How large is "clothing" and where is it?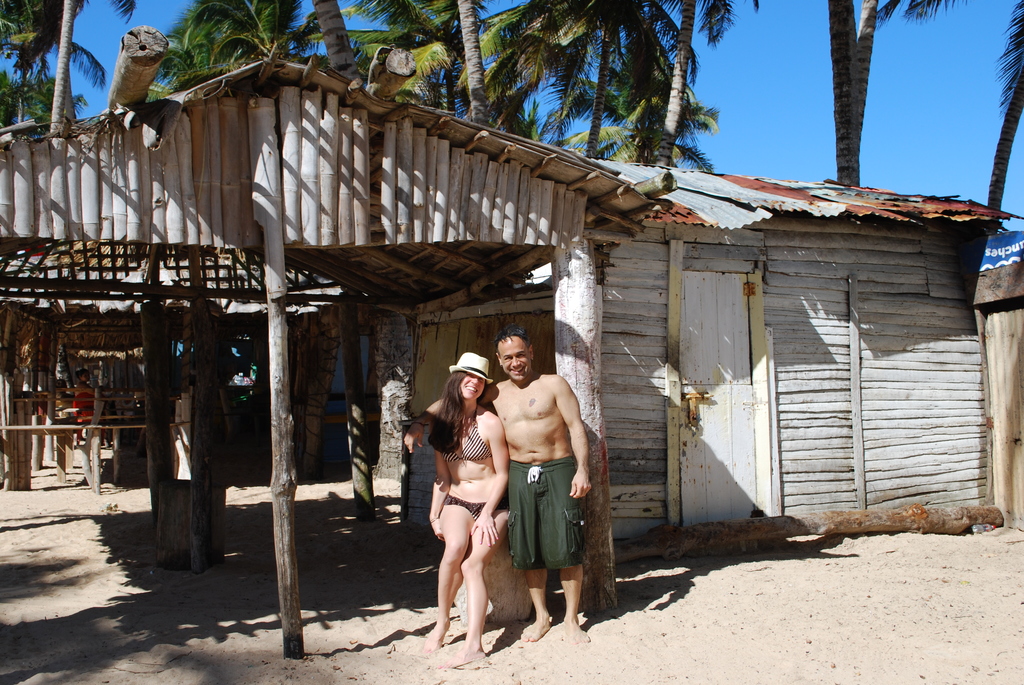
Bounding box: {"left": 441, "top": 402, "right": 491, "bottom": 463}.
